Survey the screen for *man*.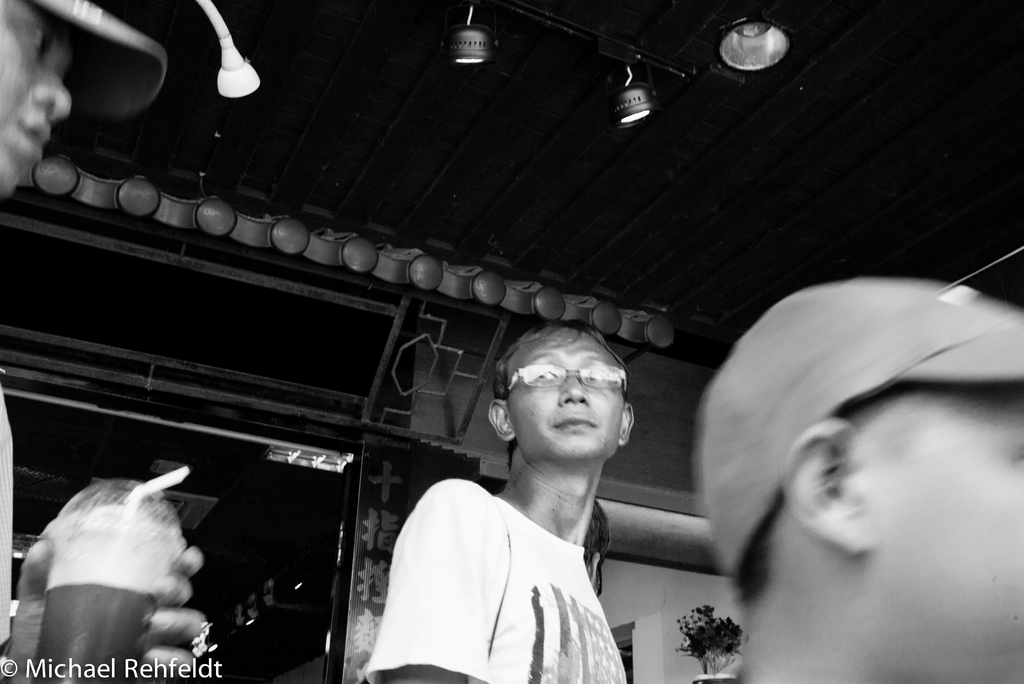
Survey found: (left=692, top=273, right=1023, bottom=683).
